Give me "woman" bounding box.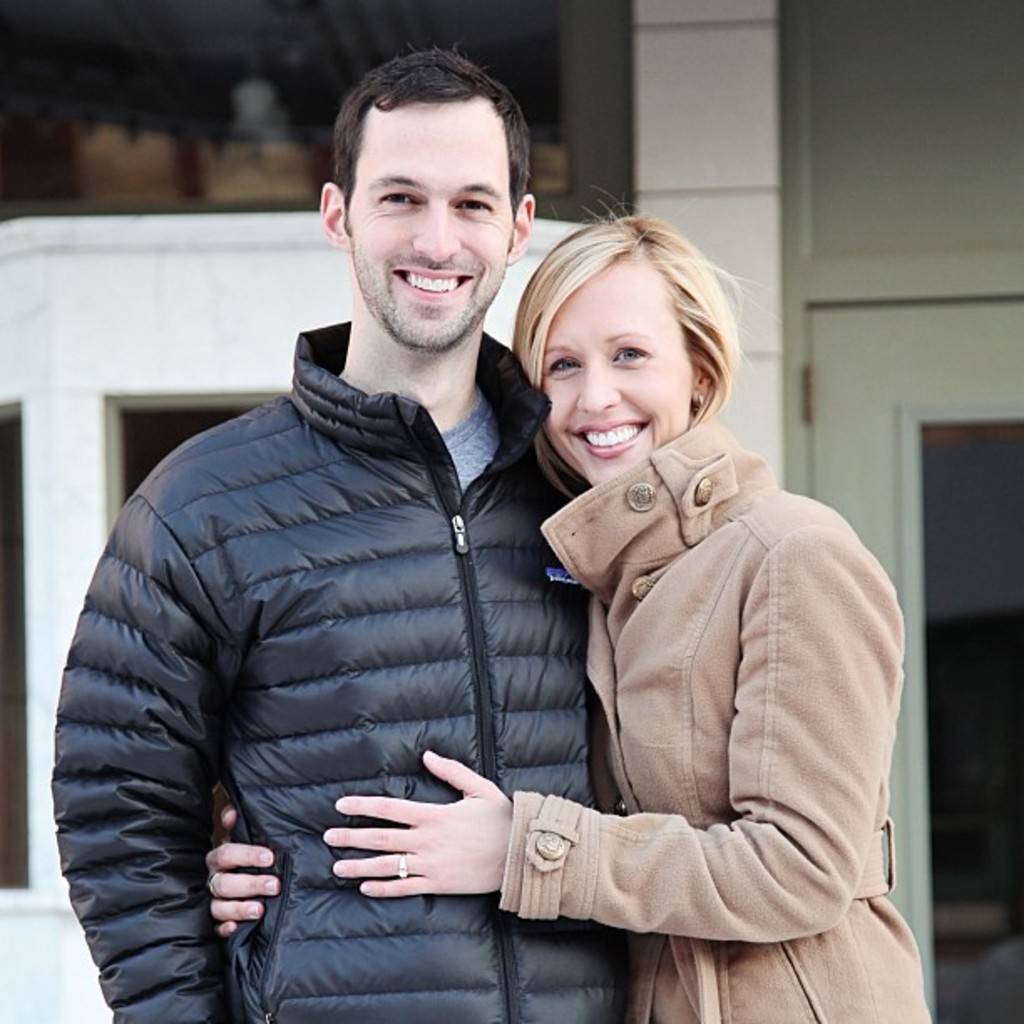
(left=202, top=184, right=934, bottom=1022).
